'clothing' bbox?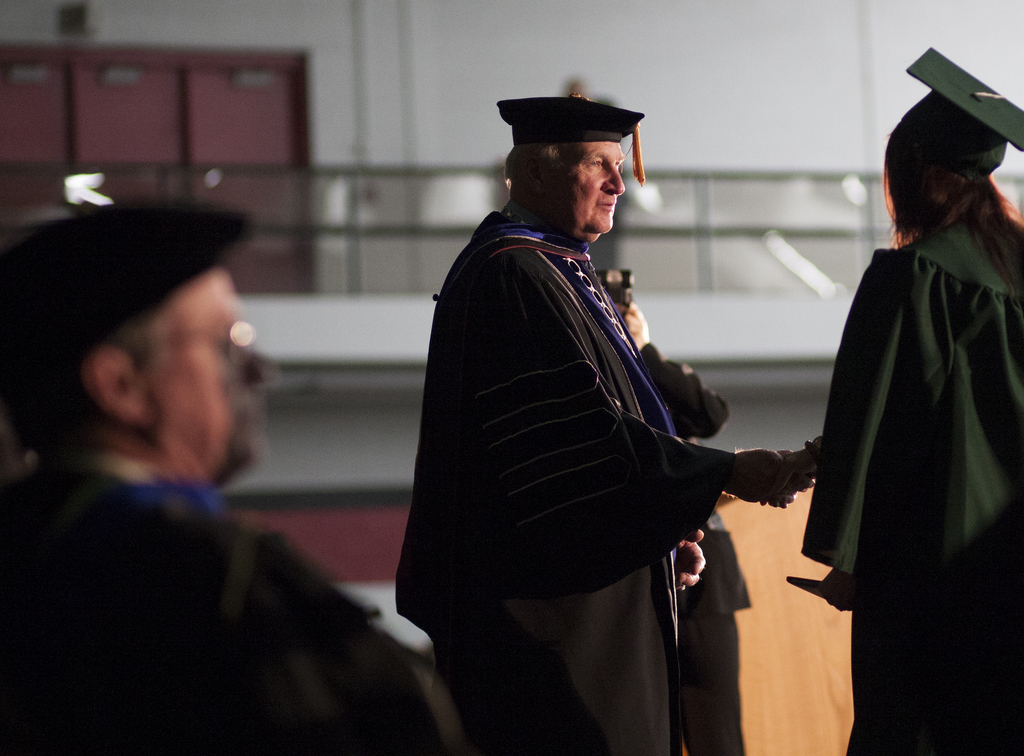
detection(400, 138, 788, 703)
